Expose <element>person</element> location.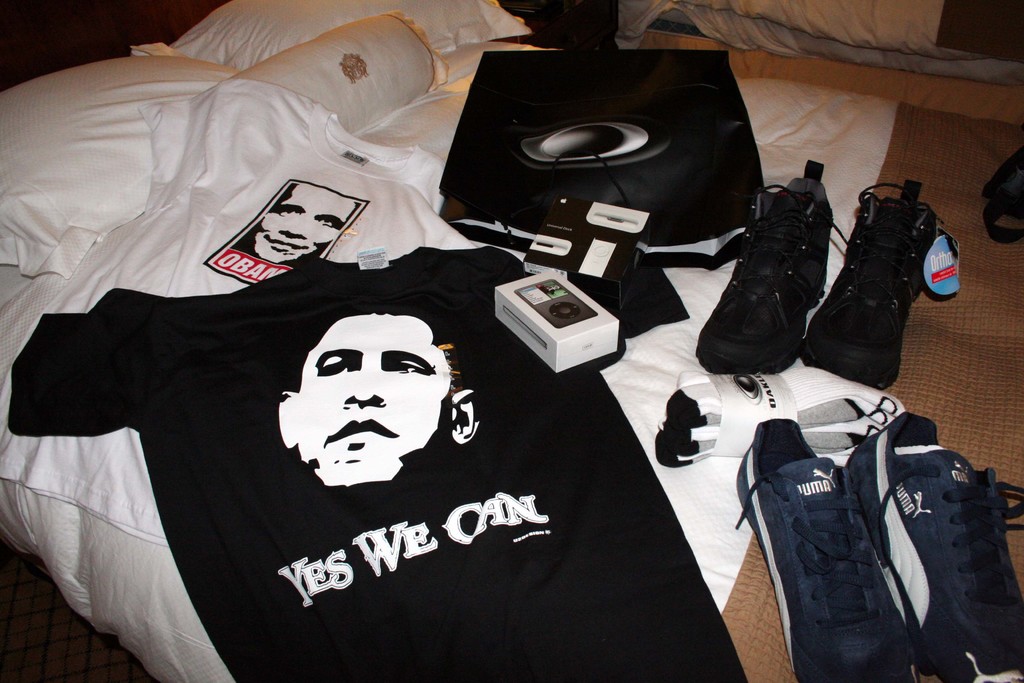
Exposed at l=251, t=179, r=358, b=266.
